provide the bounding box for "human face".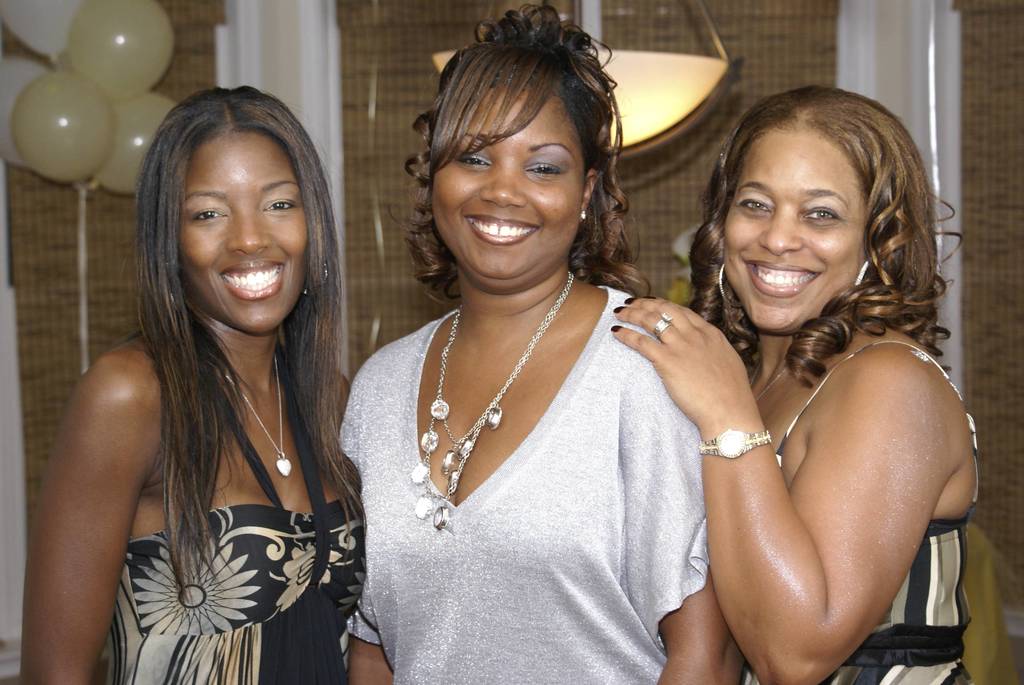
BBox(430, 89, 588, 279).
